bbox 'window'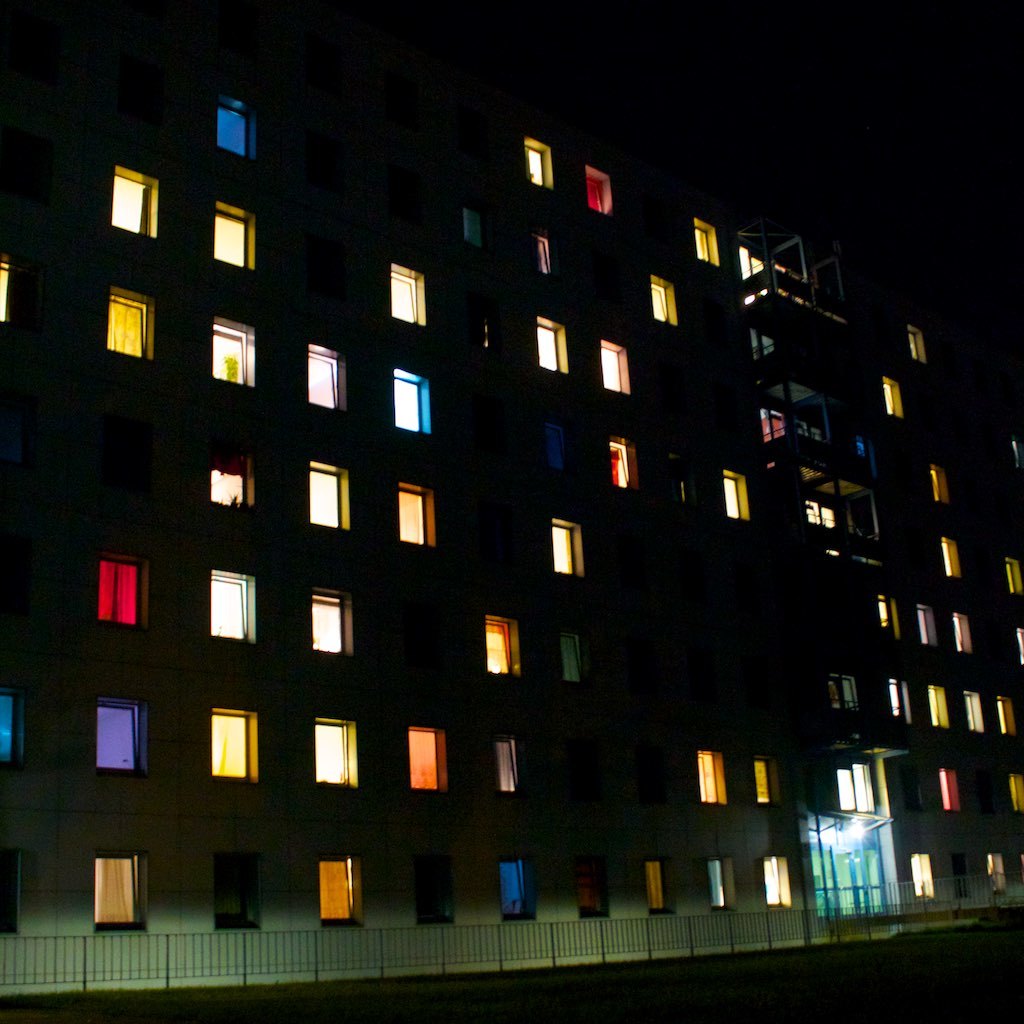
(522,301,582,390)
